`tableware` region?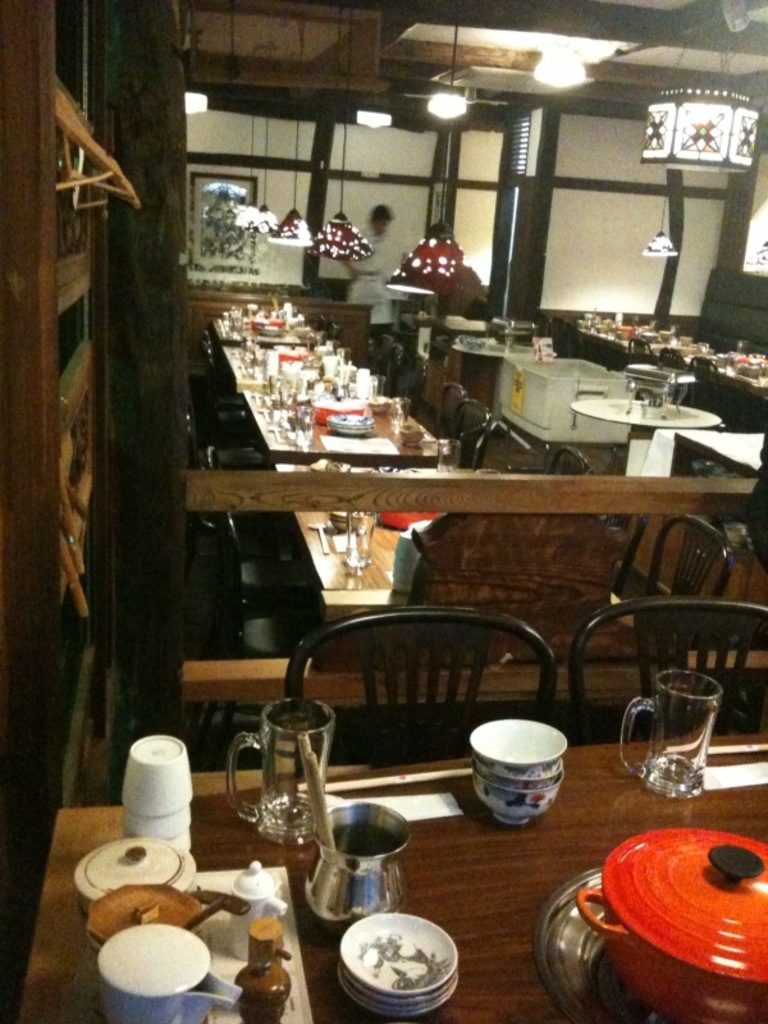
select_region(581, 827, 767, 1023)
